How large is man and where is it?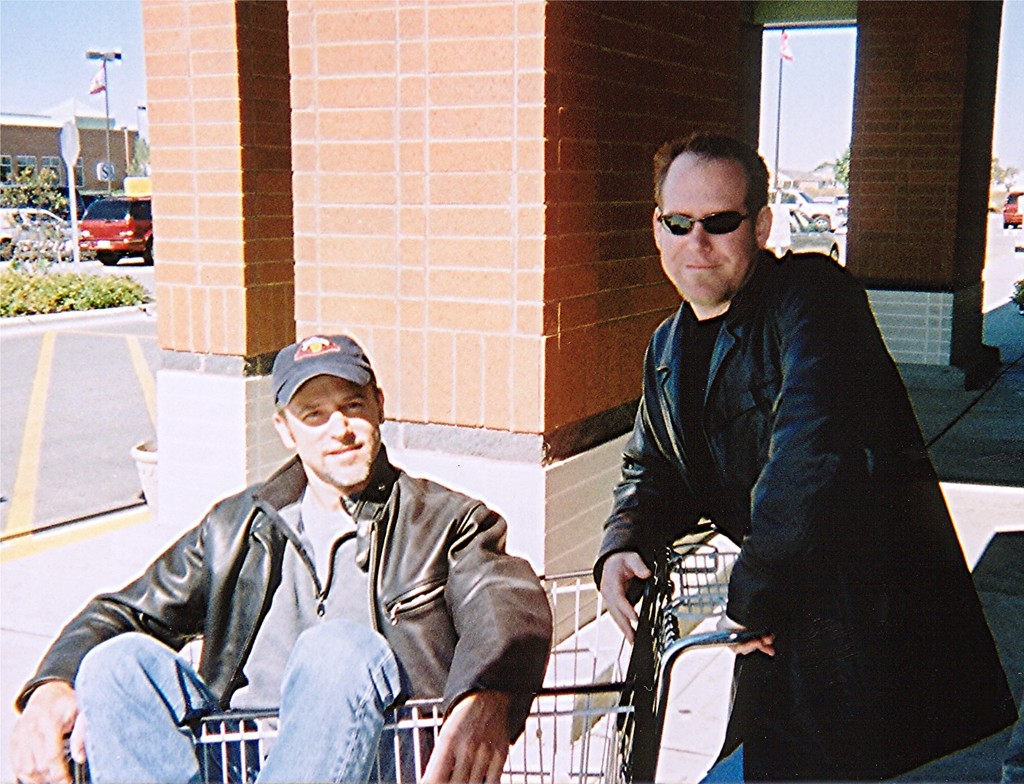
Bounding box: 582,142,994,776.
